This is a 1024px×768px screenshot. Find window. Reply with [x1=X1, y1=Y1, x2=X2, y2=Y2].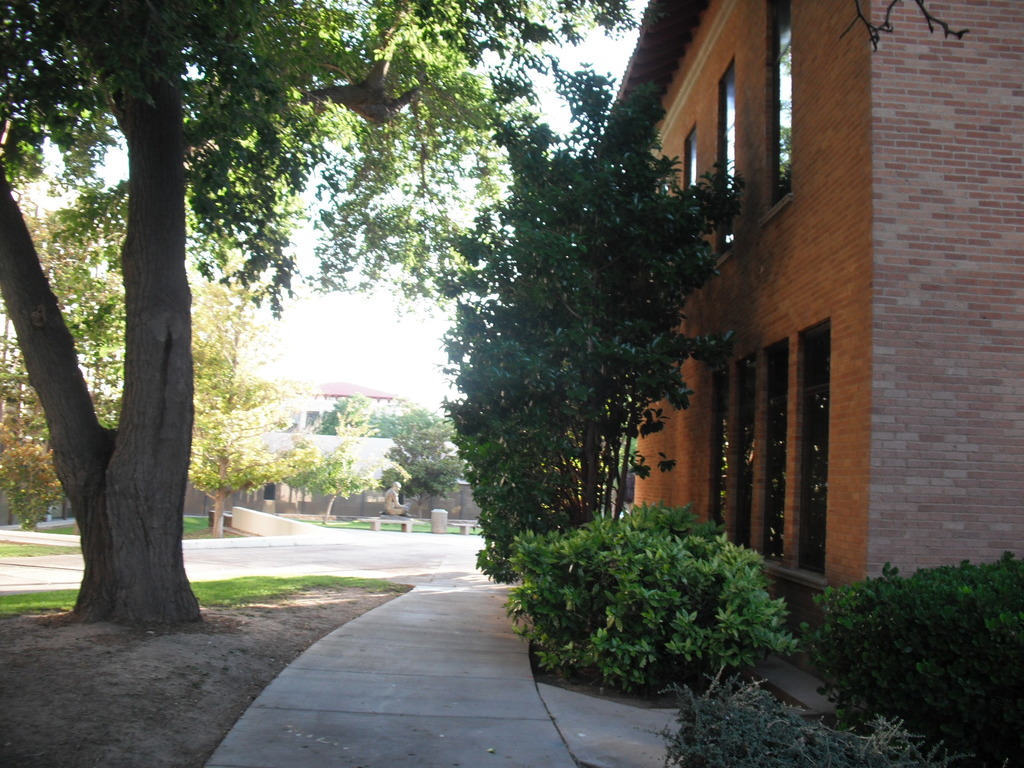
[x1=764, y1=0, x2=789, y2=193].
